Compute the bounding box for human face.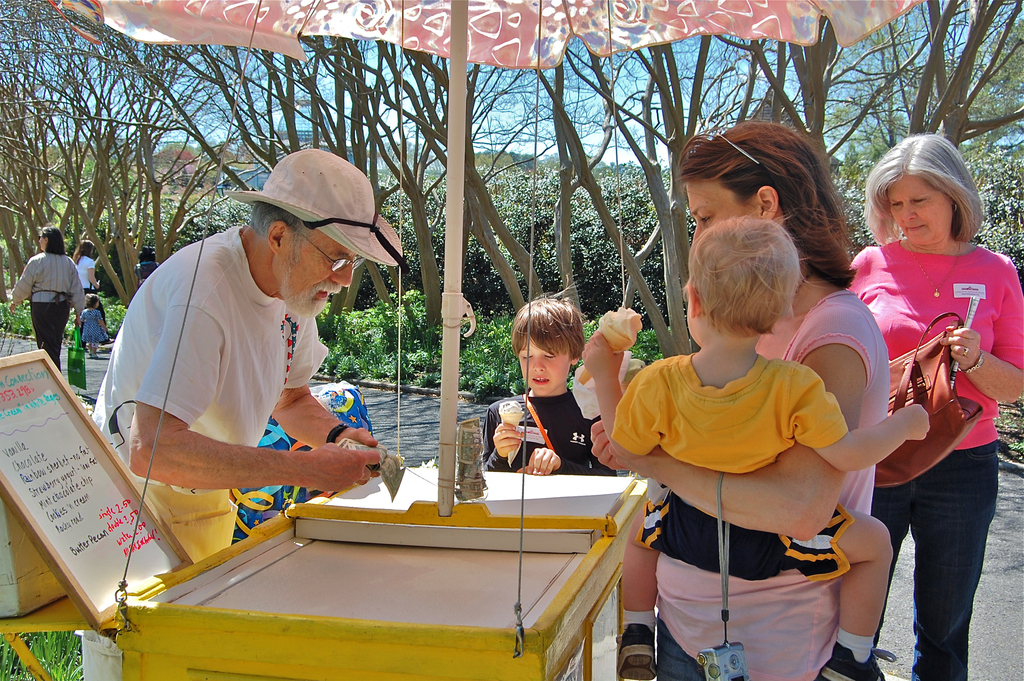
(x1=274, y1=228, x2=358, y2=303).
